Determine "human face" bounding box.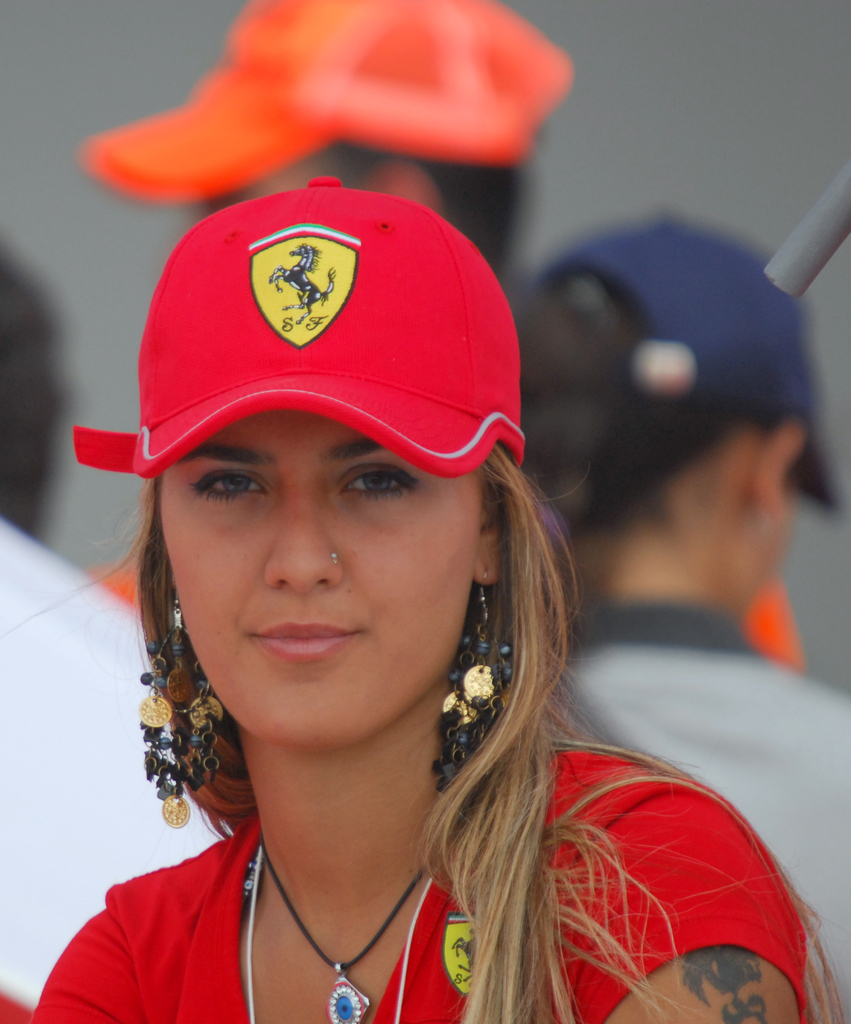
Determined: detection(157, 400, 481, 746).
